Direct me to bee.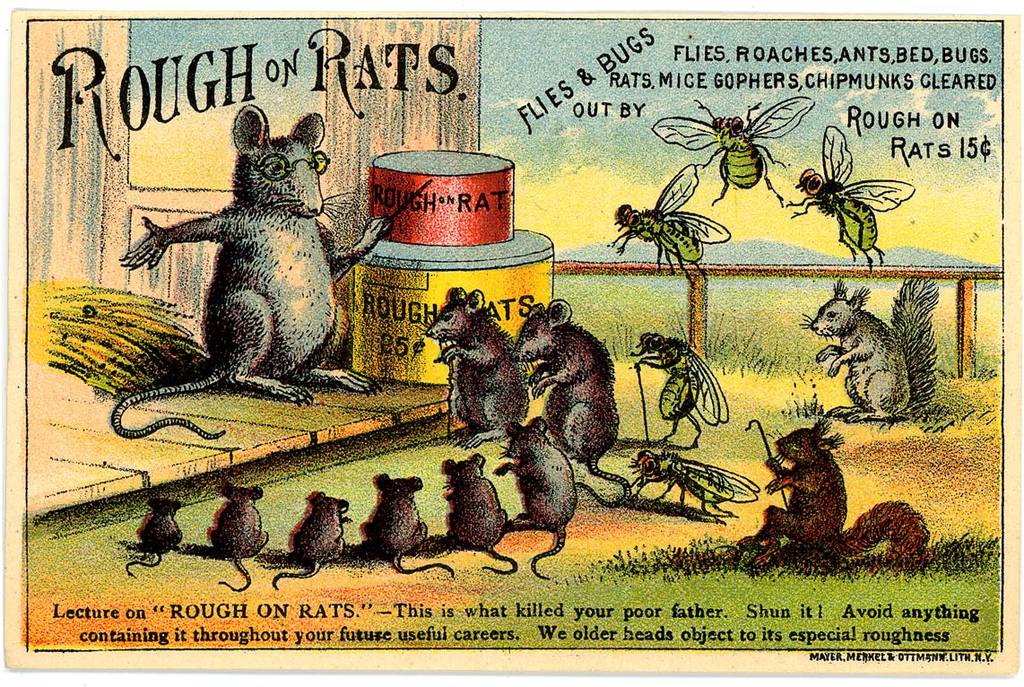
Direction: 617/447/775/513.
